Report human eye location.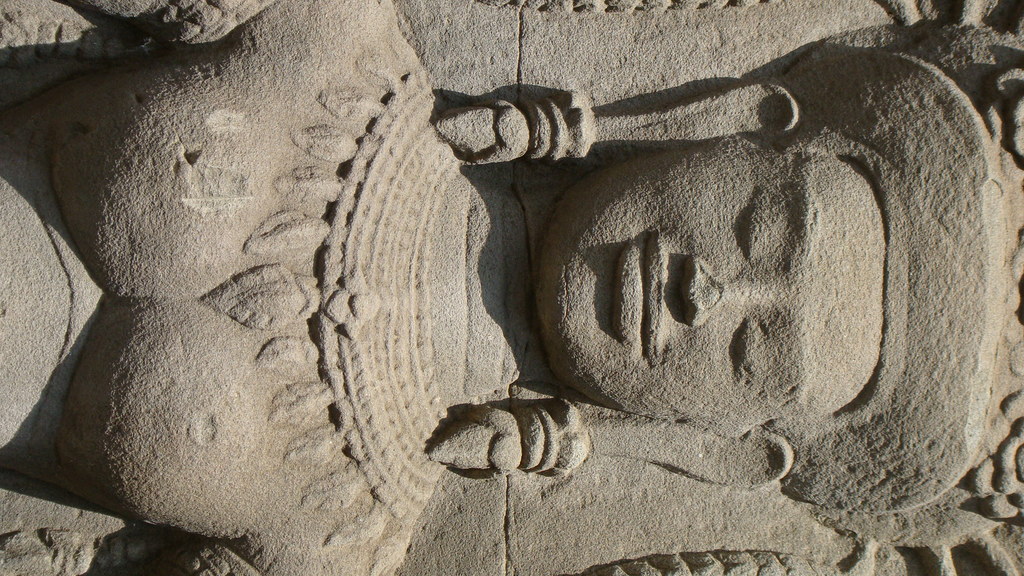
Report: (729,317,765,374).
